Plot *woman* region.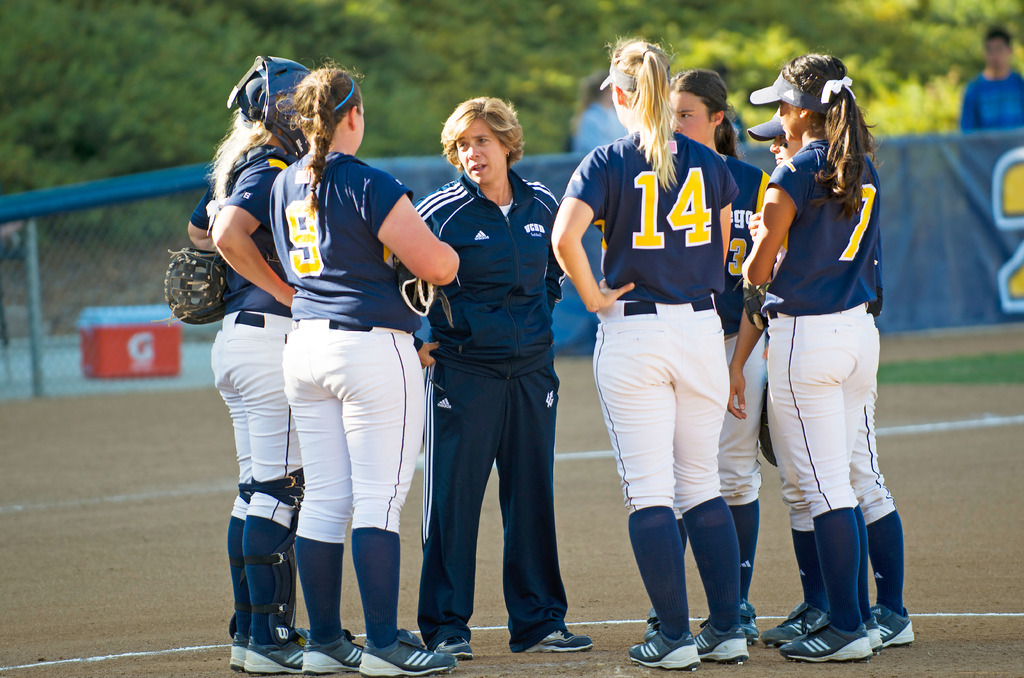
Plotted at l=551, t=39, r=757, b=664.
